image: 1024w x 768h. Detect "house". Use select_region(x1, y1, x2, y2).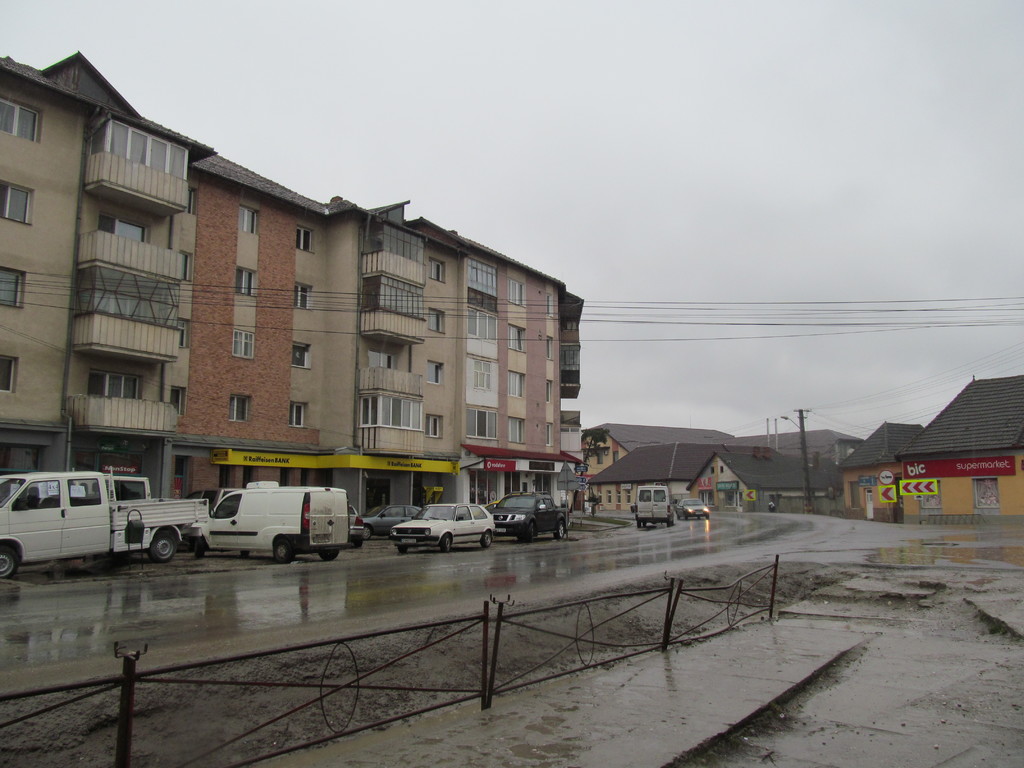
select_region(465, 248, 506, 473).
